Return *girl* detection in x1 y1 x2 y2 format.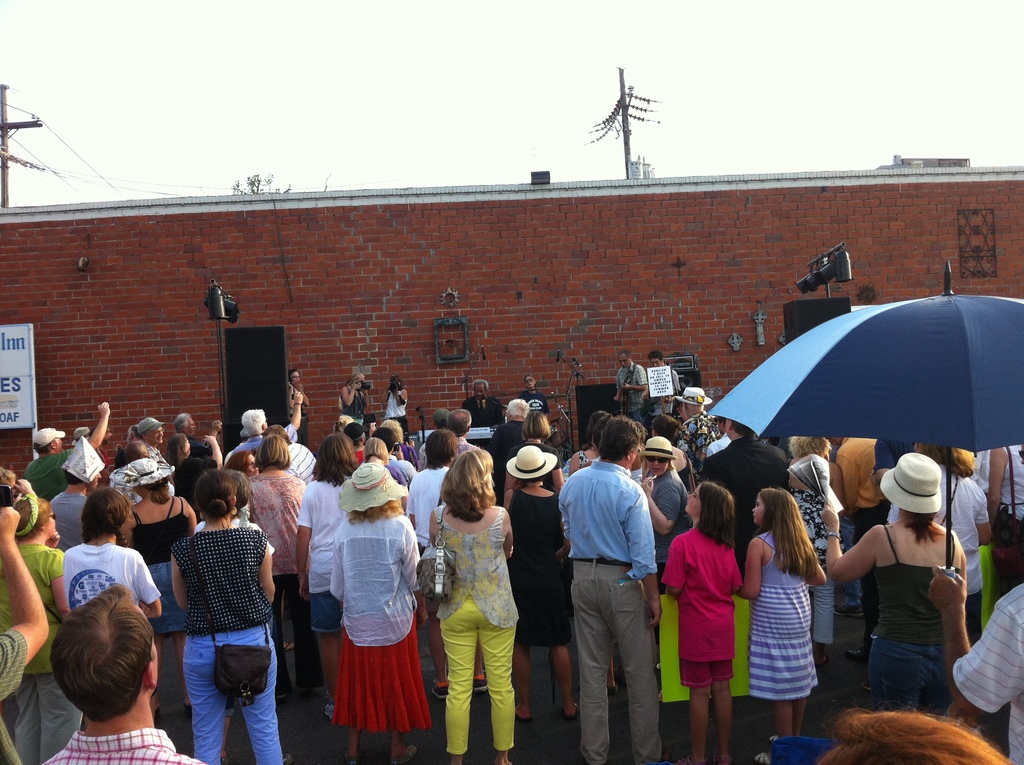
736 488 831 764.
